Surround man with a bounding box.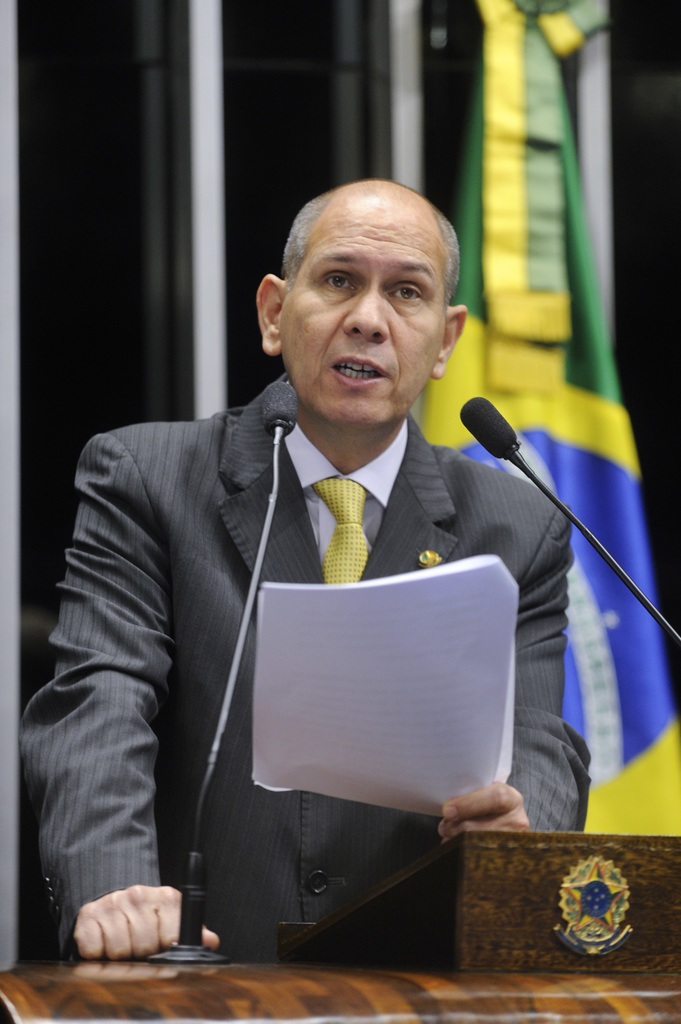
[x1=34, y1=184, x2=613, y2=940].
